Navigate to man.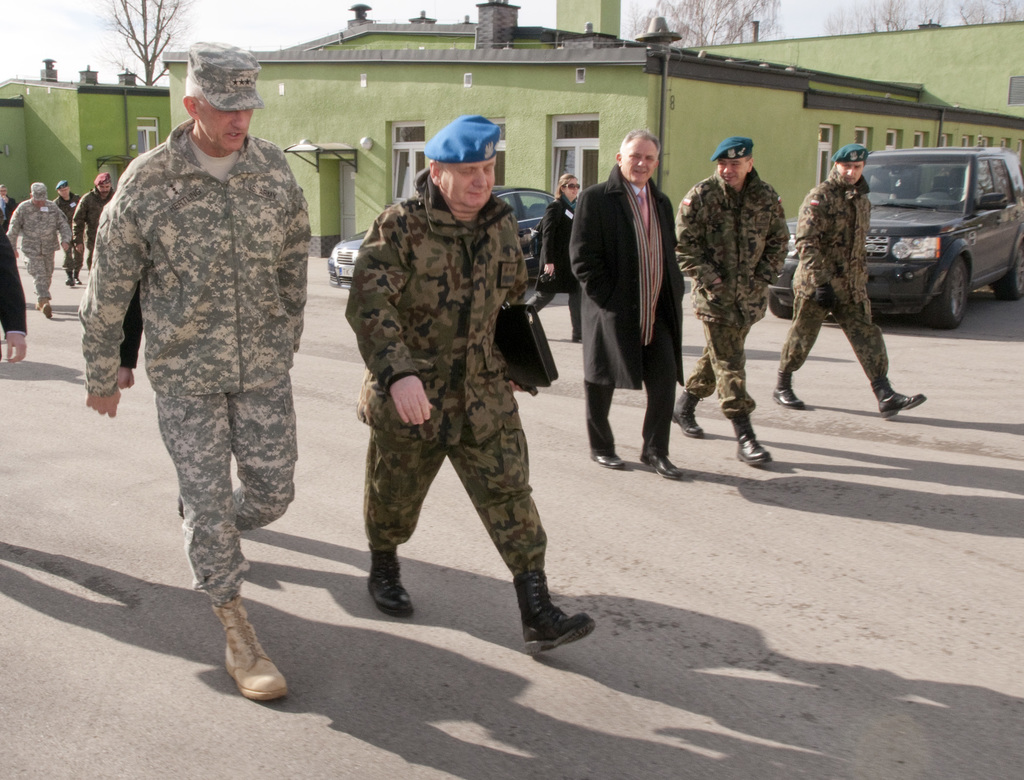
Navigation target: BBox(670, 132, 792, 463).
